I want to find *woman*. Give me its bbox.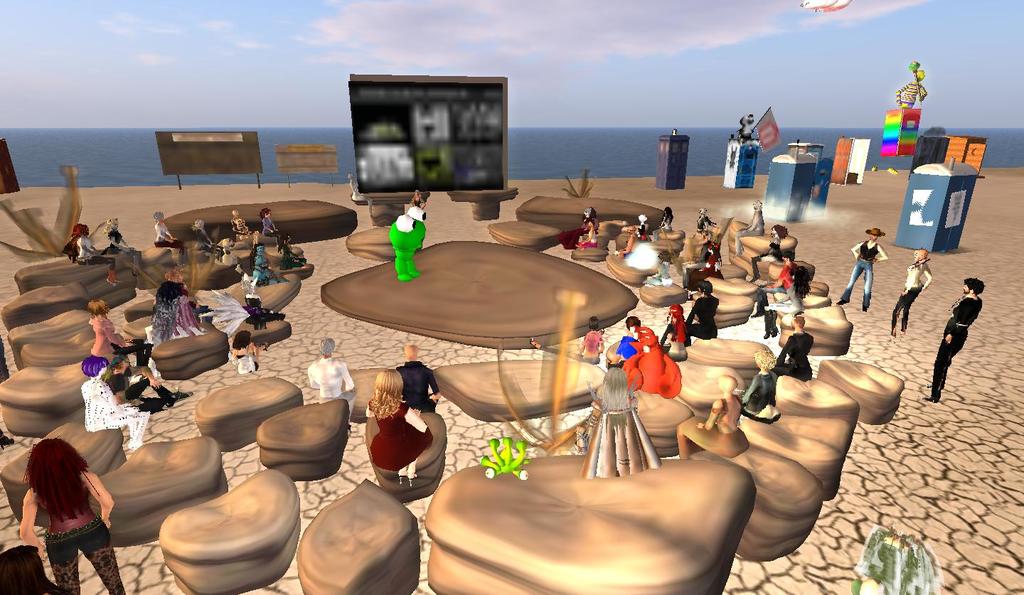
bbox(98, 215, 141, 271).
